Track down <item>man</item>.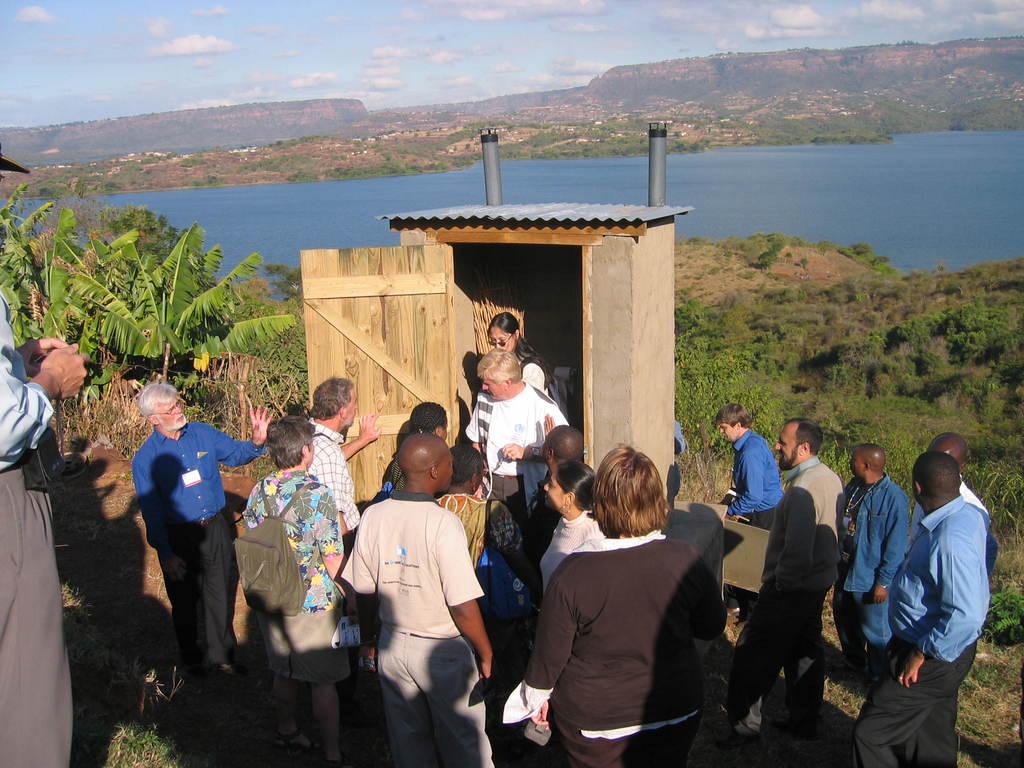
Tracked to region(912, 437, 1004, 557).
